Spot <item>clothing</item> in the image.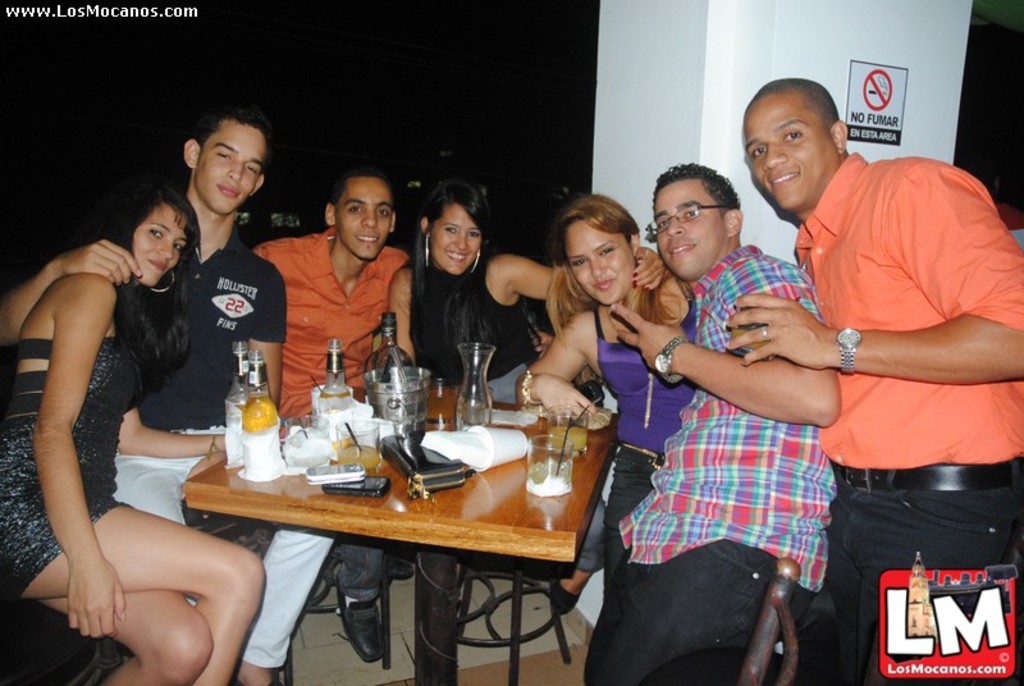
<item>clothing</item> found at {"left": 0, "top": 283, "right": 150, "bottom": 598}.
